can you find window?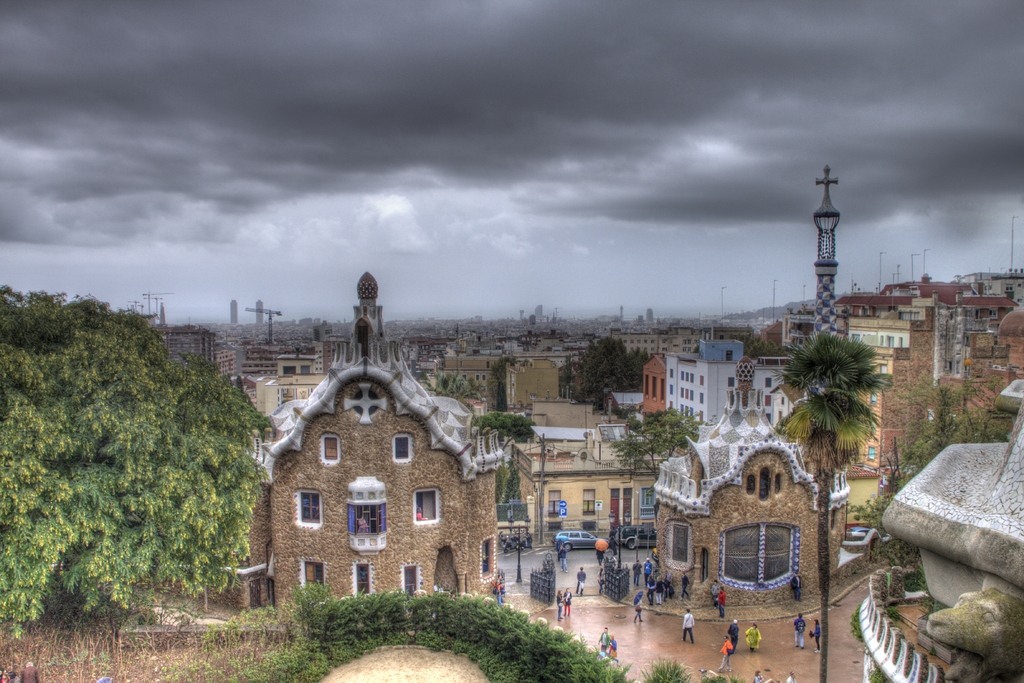
Yes, bounding box: <box>462,374,466,380</box>.
